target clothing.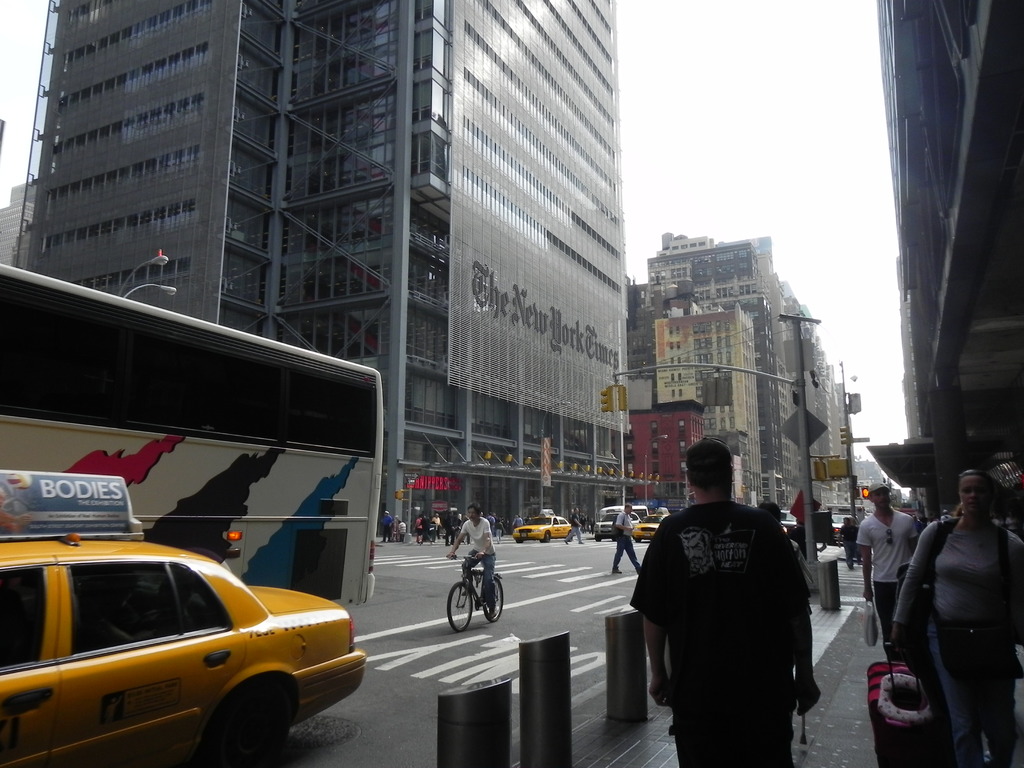
Target region: bbox(890, 512, 1023, 767).
